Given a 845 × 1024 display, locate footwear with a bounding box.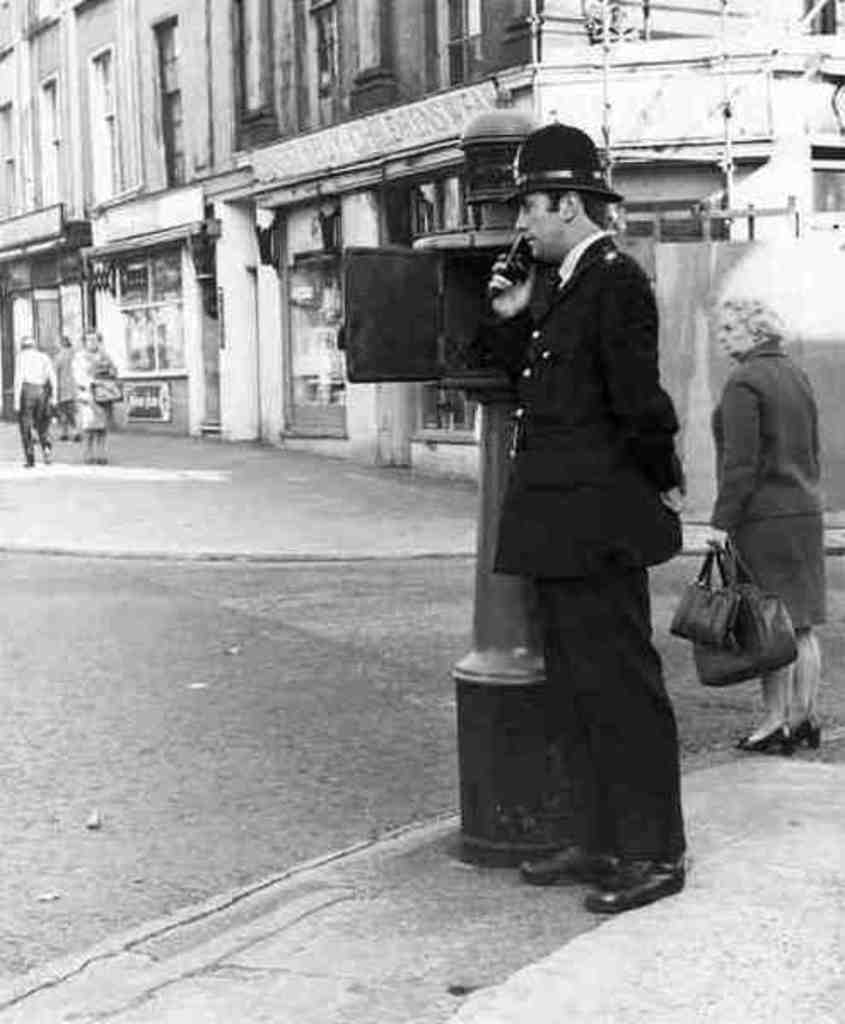
Located: select_region(92, 452, 109, 464).
